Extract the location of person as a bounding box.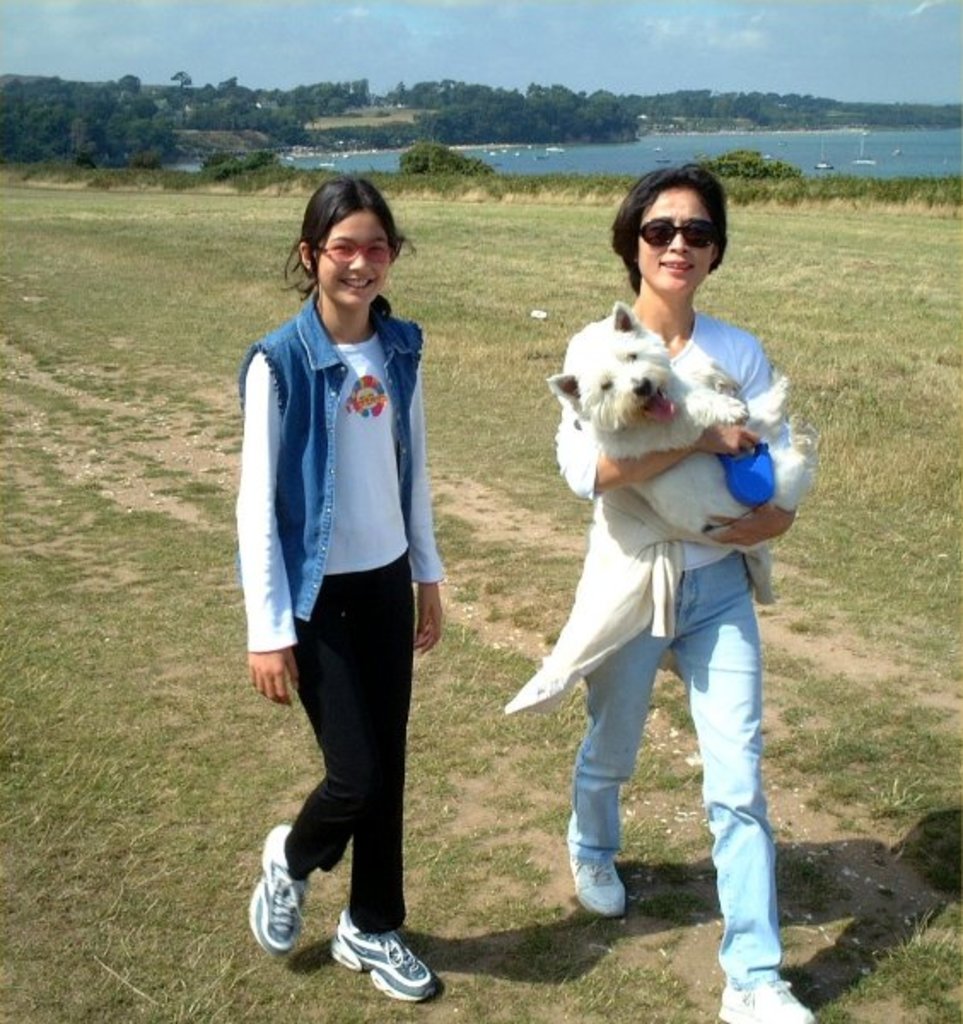
(x1=557, y1=155, x2=821, y2=1022).
